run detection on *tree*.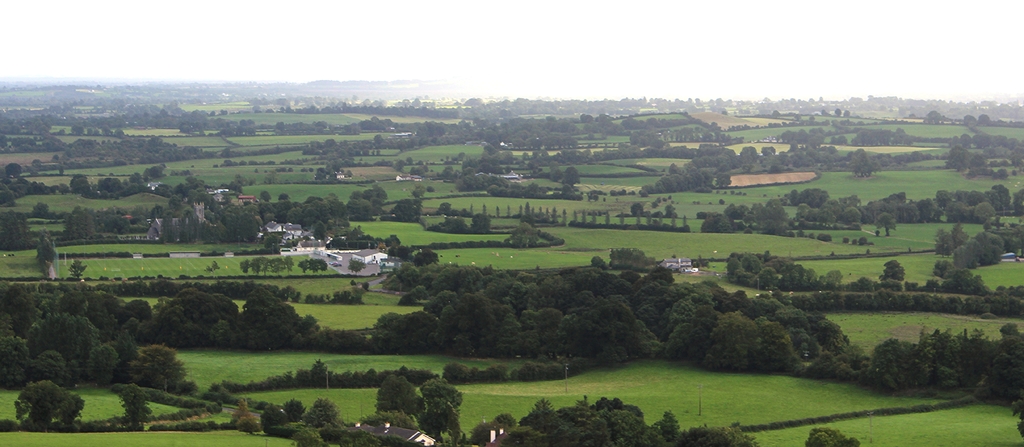
Result: [205,256,220,279].
